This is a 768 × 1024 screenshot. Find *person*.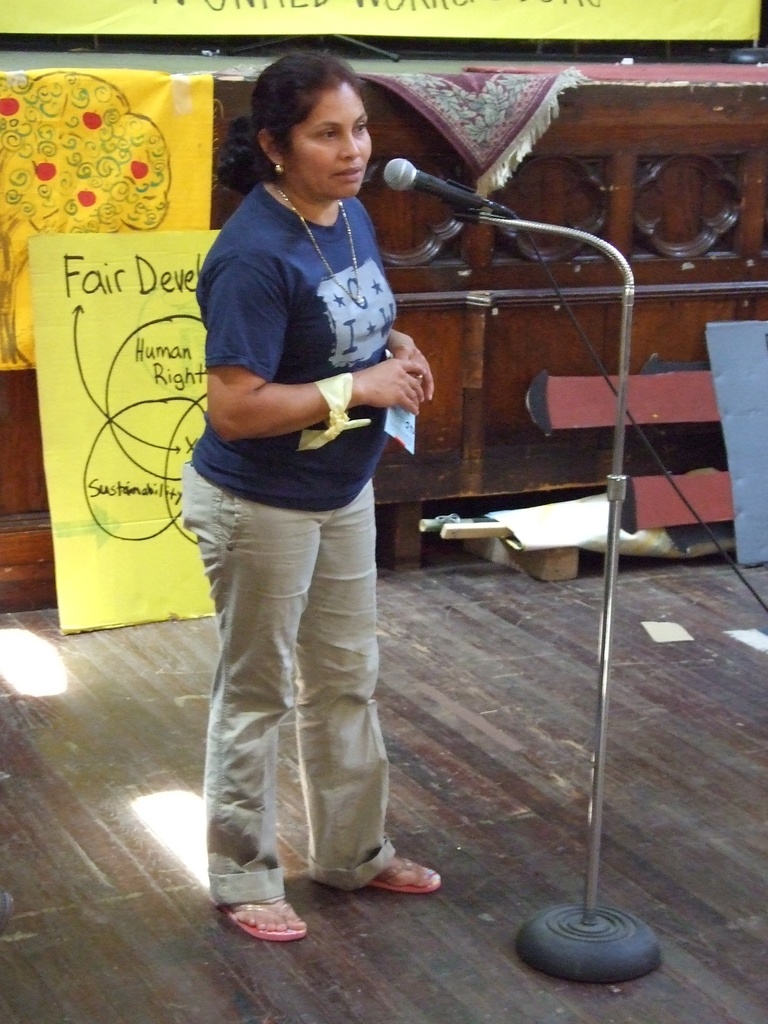
Bounding box: (180,49,444,942).
